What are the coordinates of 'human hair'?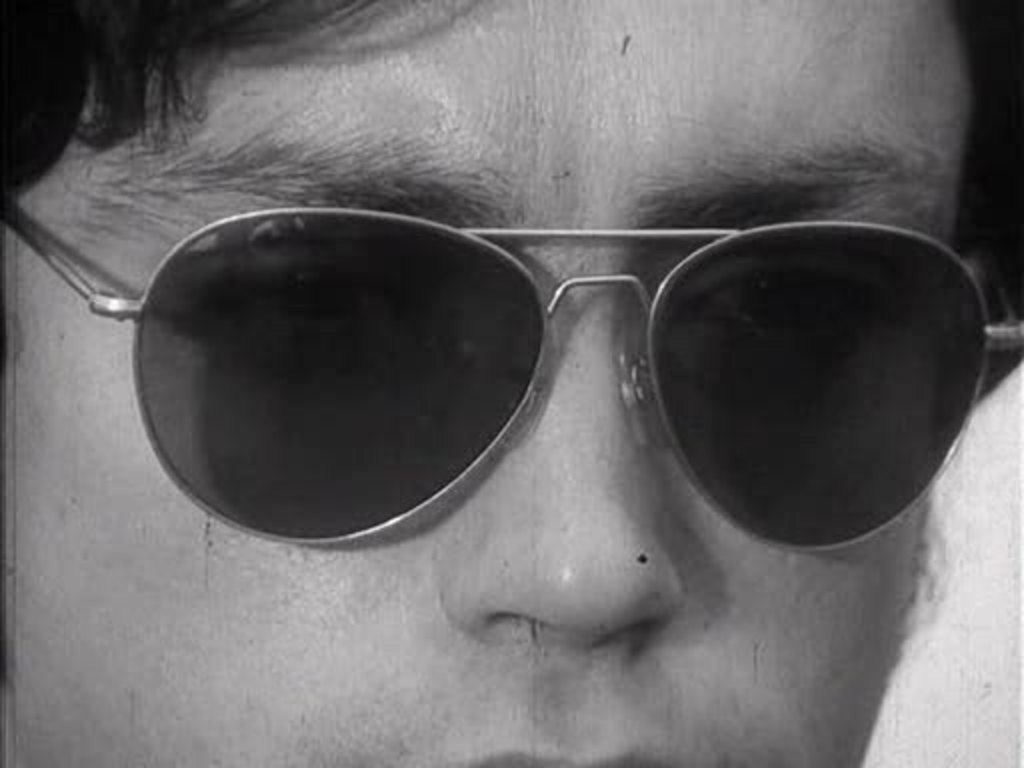
0:0:398:338.
